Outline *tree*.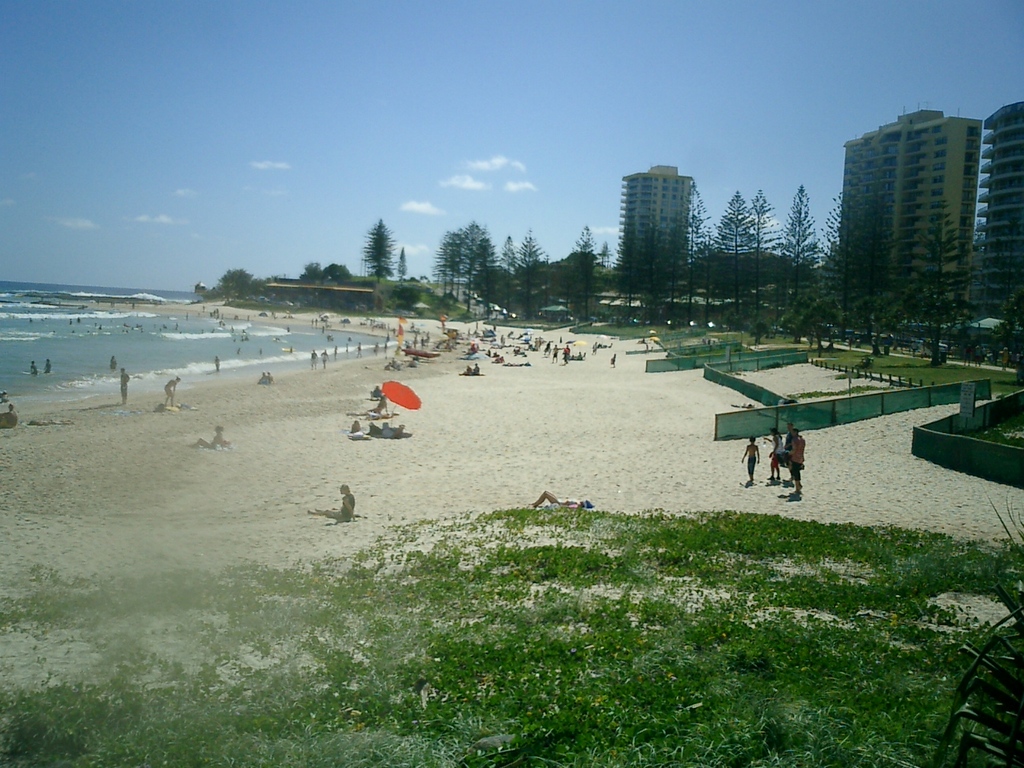
Outline: (508, 228, 556, 312).
